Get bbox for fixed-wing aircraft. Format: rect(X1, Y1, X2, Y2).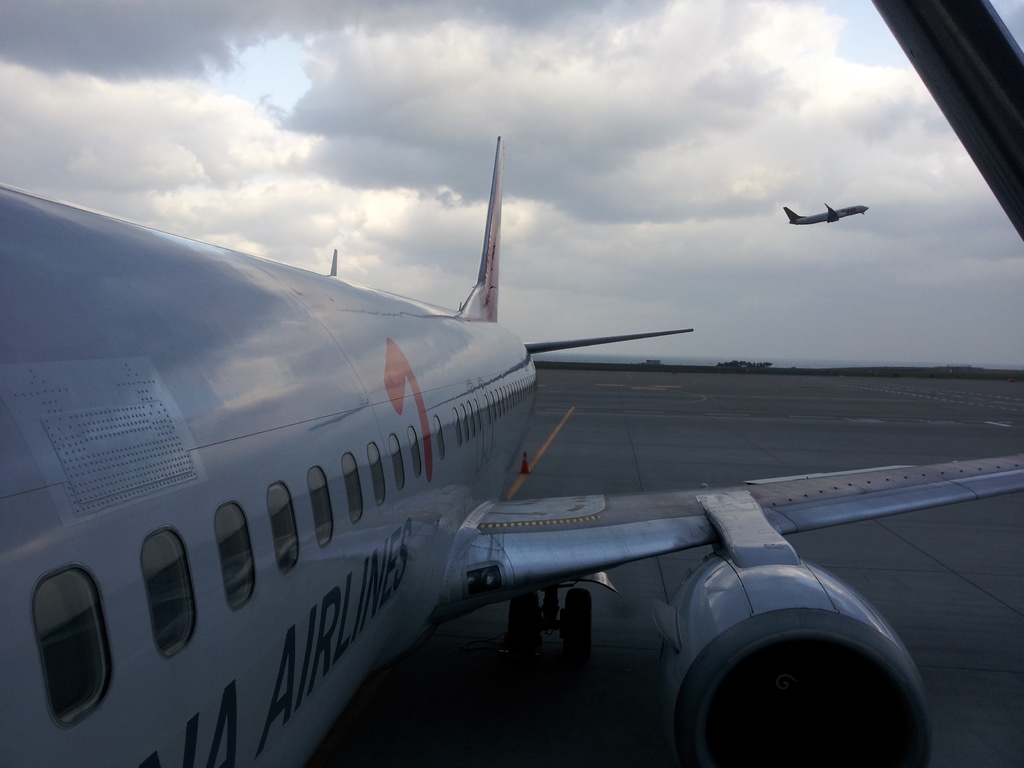
rect(0, 132, 1023, 767).
